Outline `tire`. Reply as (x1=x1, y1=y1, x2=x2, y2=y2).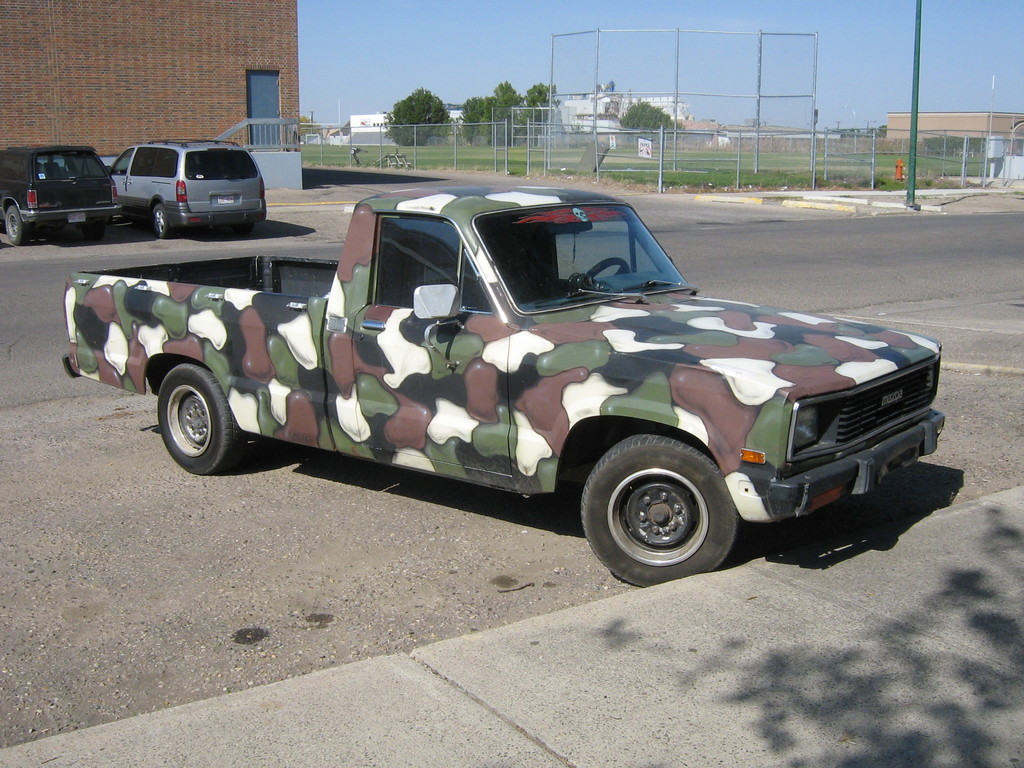
(x1=580, y1=441, x2=740, y2=579).
